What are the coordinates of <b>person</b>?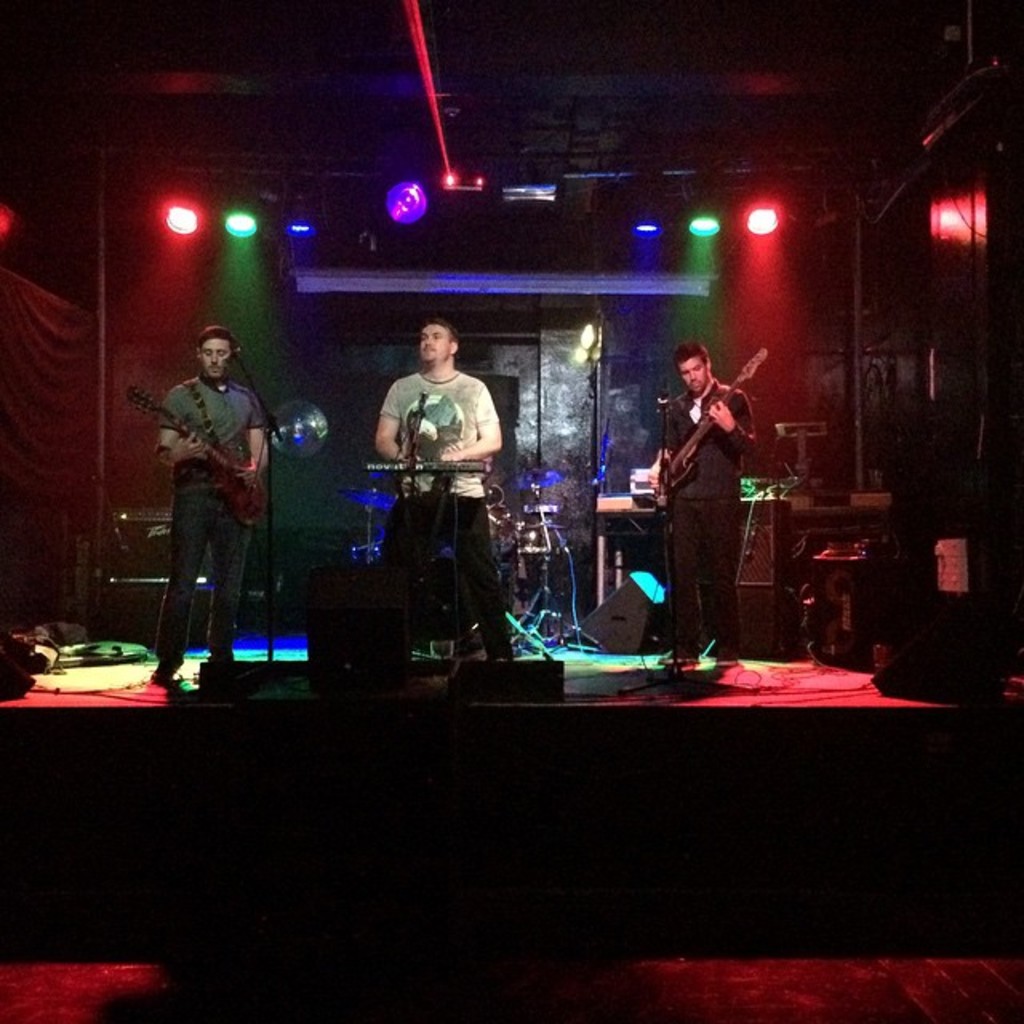
{"left": 144, "top": 331, "right": 262, "bottom": 680}.
